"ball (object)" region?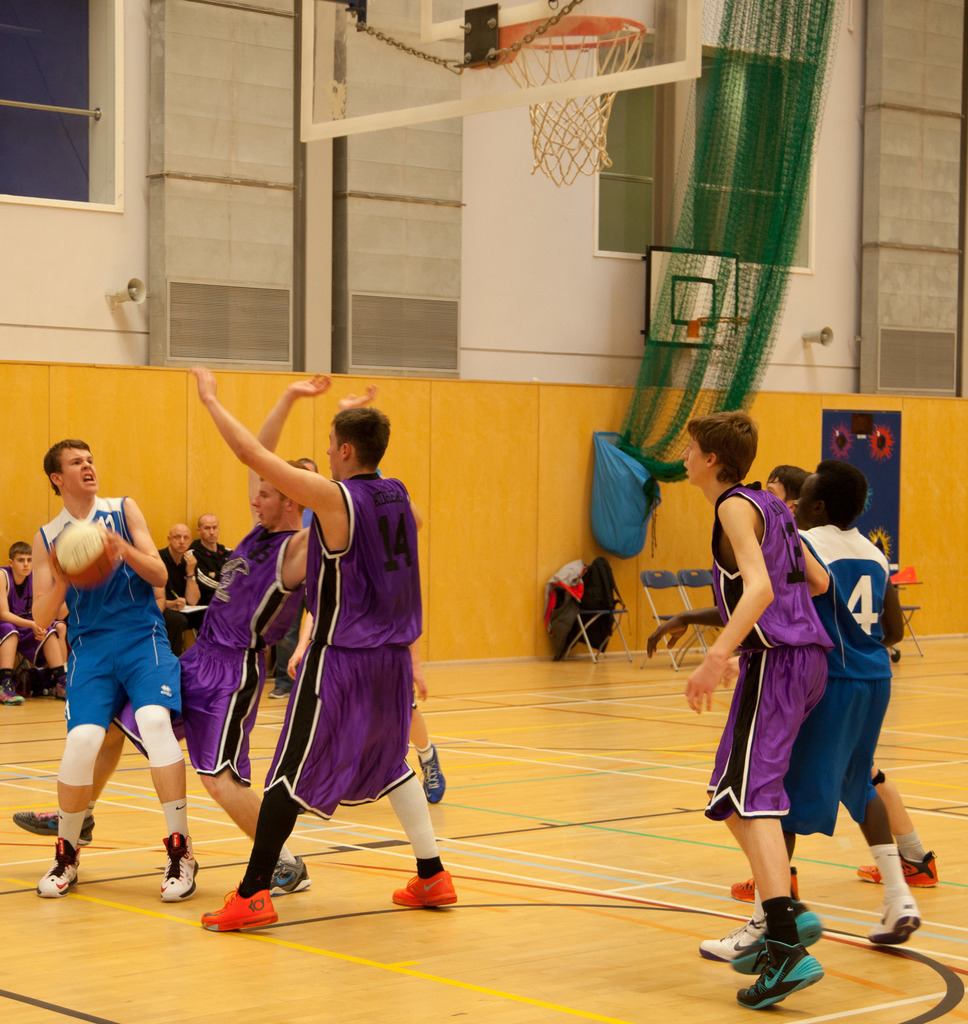
pyautogui.locateOnScreen(58, 525, 118, 580)
